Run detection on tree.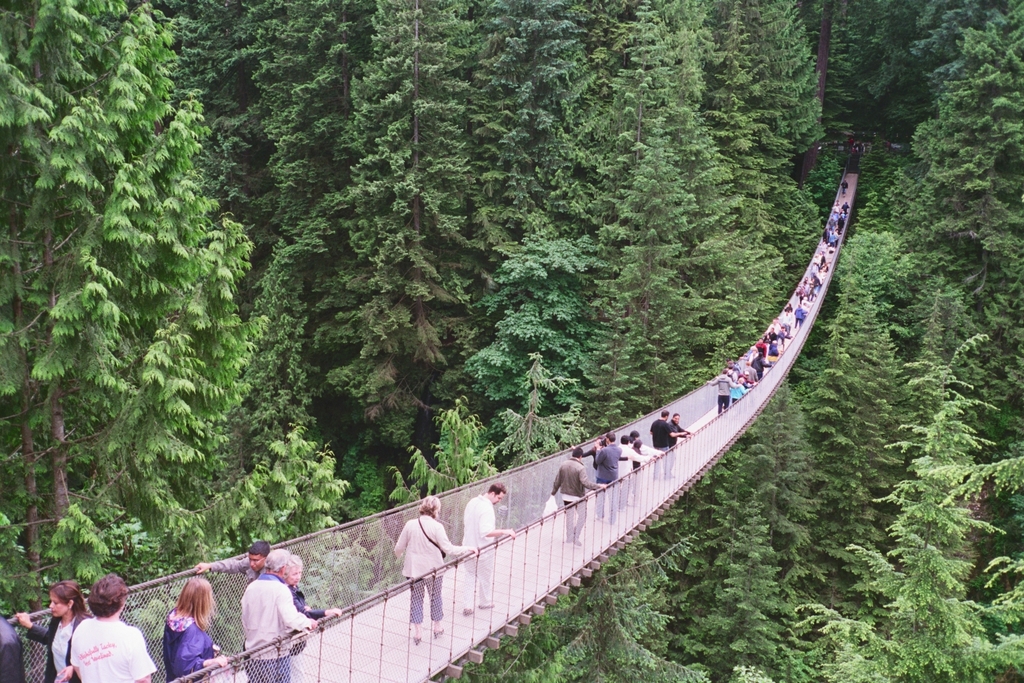
Result: select_region(466, 0, 584, 292).
